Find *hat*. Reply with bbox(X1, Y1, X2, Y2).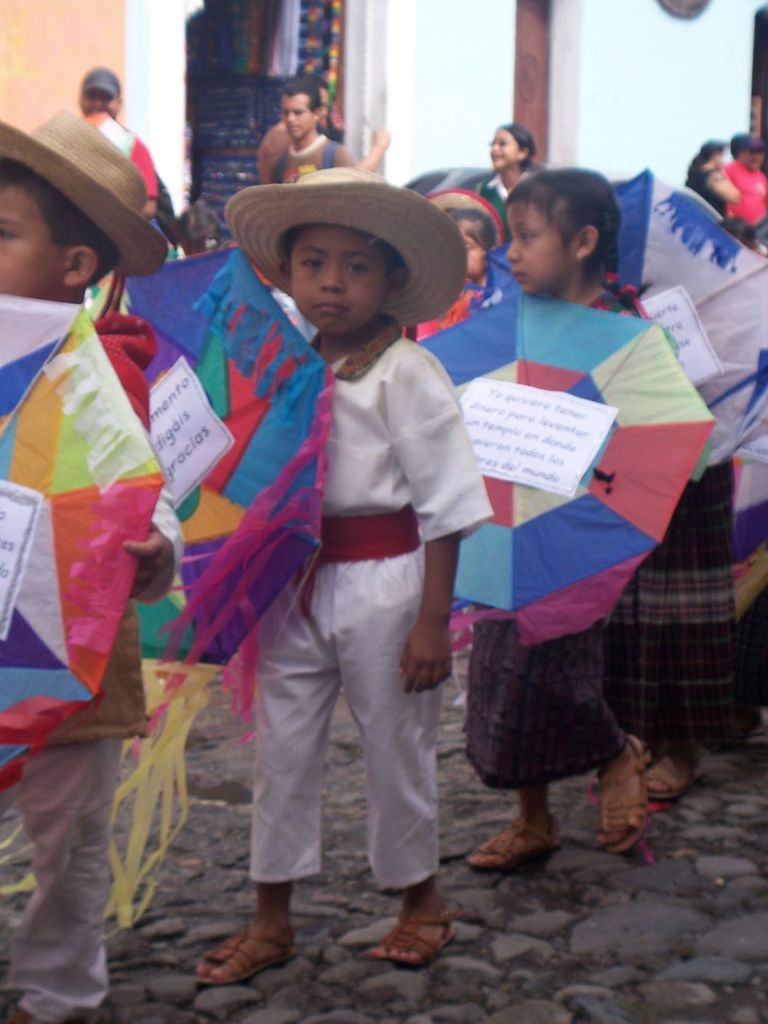
bbox(0, 105, 172, 284).
